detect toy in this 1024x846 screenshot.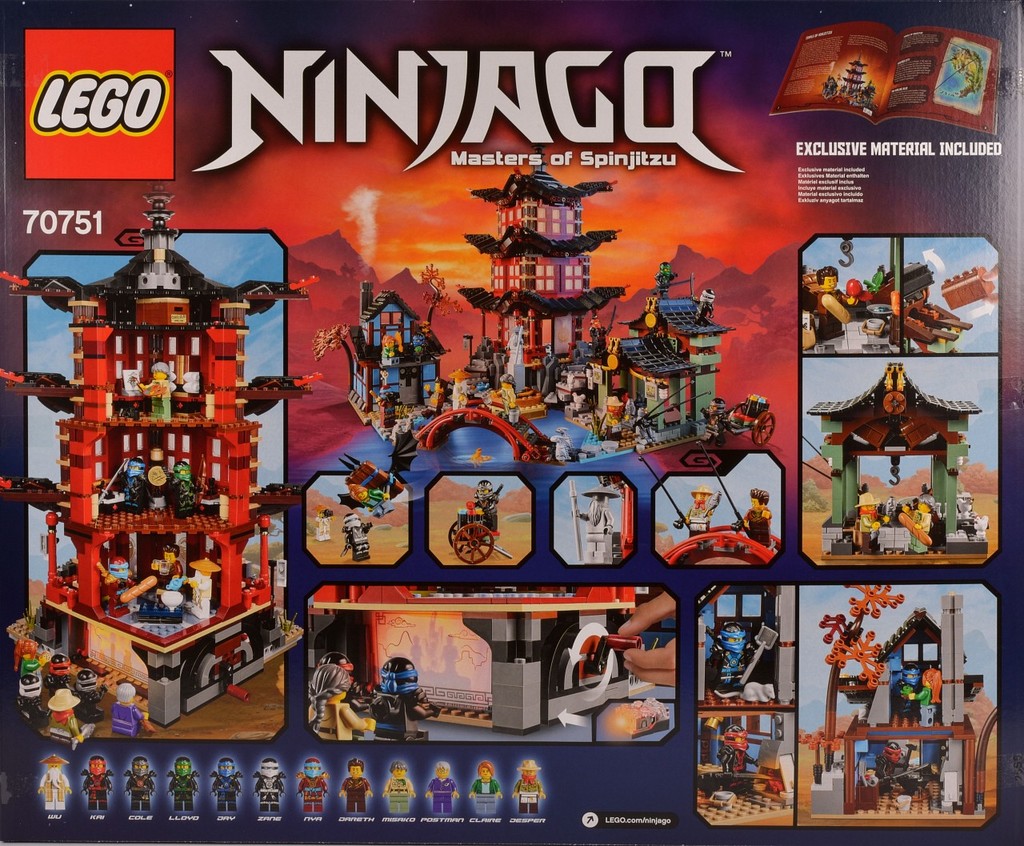
Detection: [x1=852, y1=277, x2=870, y2=319].
